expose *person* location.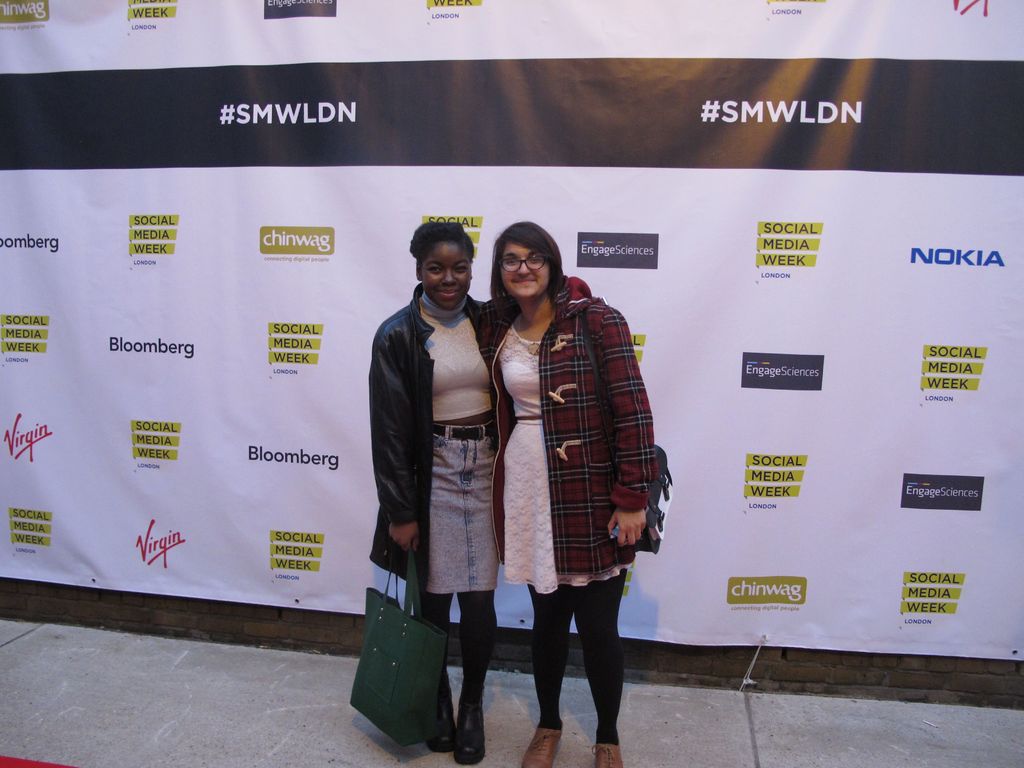
Exposed at [left=474, top=212, right=655, bottom=757].
